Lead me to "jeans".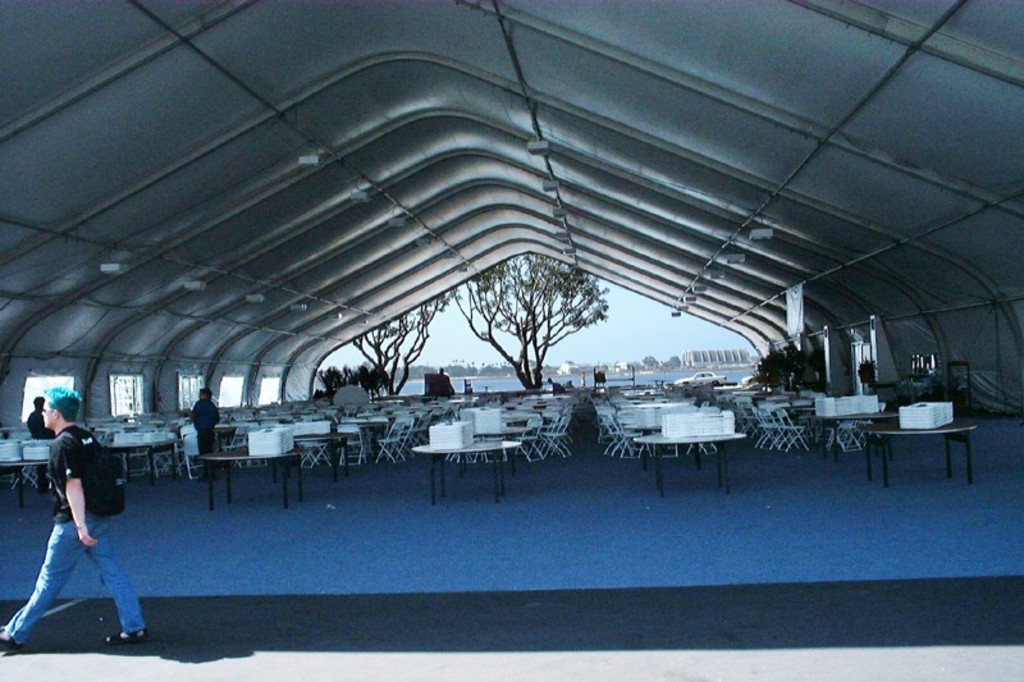
Lead to 19:517:133:653.
